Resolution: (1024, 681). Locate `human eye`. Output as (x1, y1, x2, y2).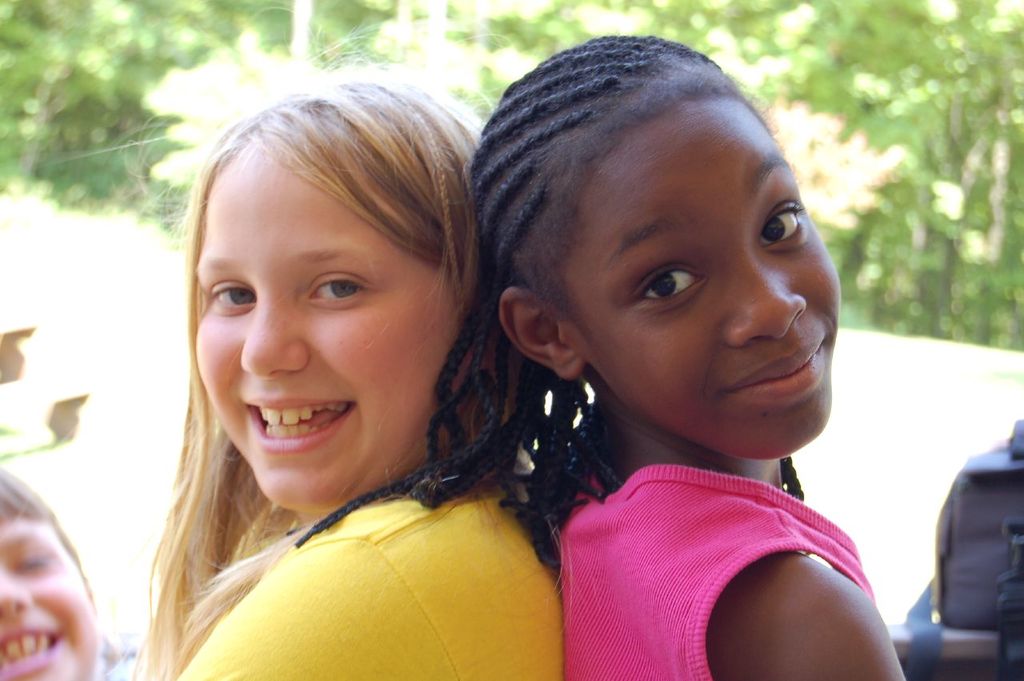
(755, 186, 810, 254).
